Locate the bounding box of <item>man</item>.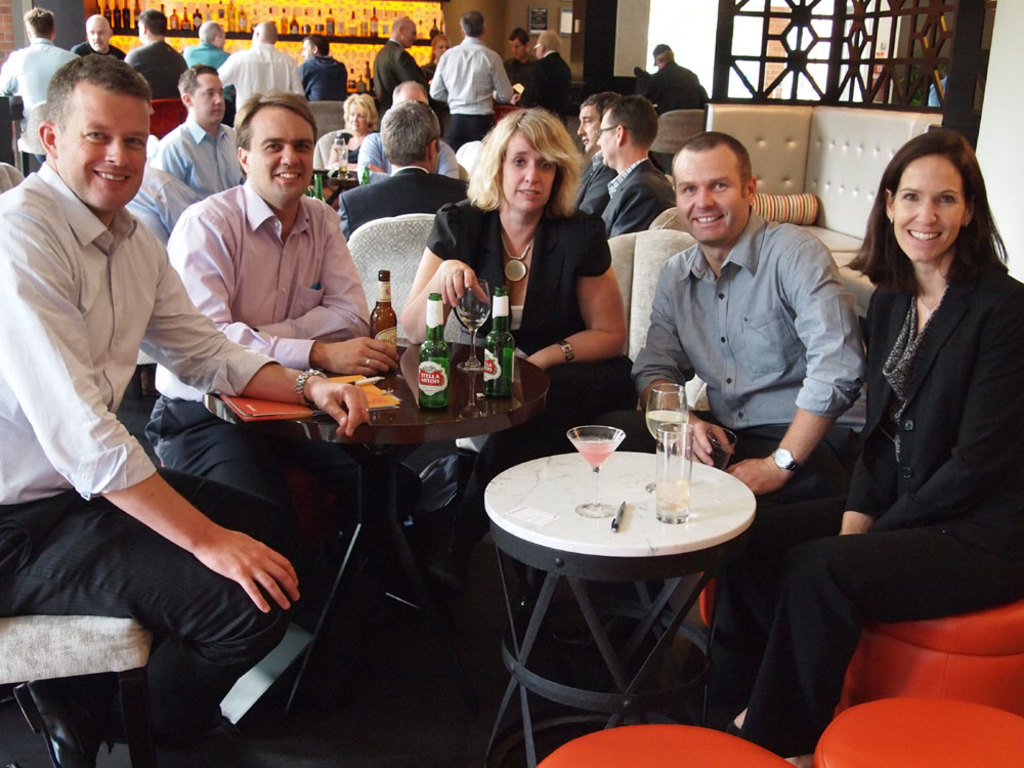
Bounding box: bbox=(152, 92, 388, 715).
